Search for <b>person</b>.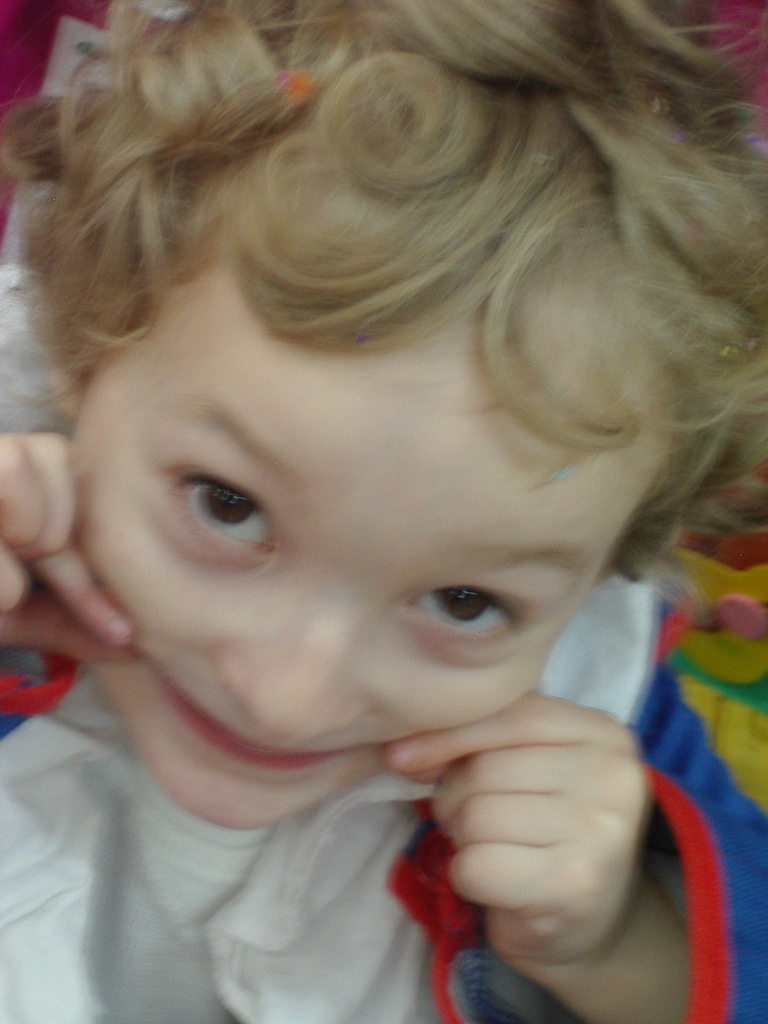
Found at 2,0,767,1023.
